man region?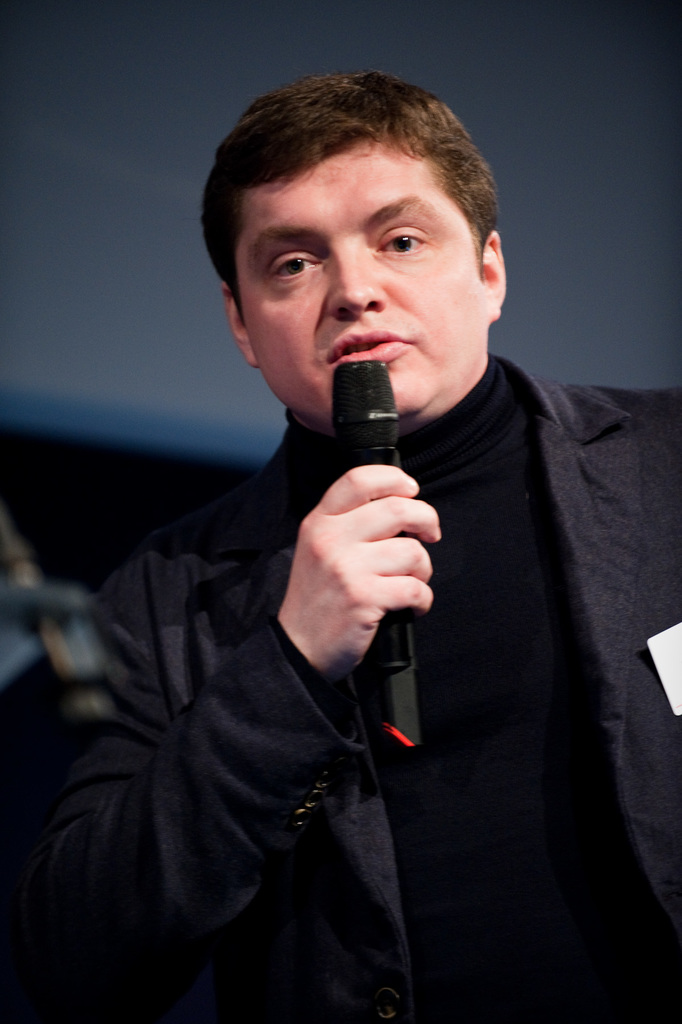
box=[58, 93, 676, 1020]
